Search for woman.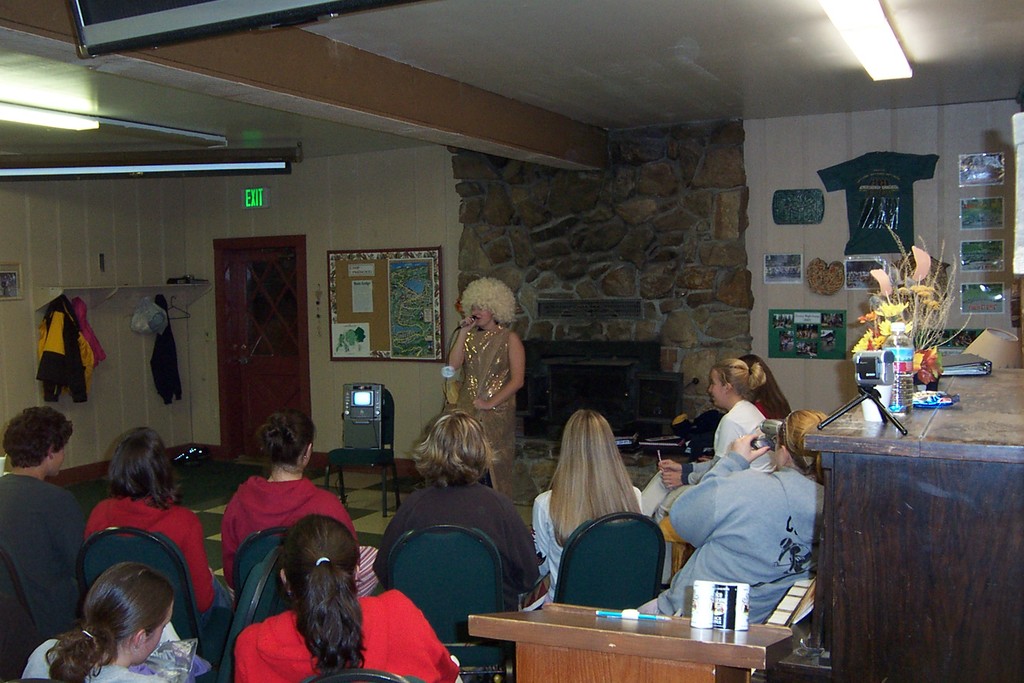
Found at 657,409,817,625.
